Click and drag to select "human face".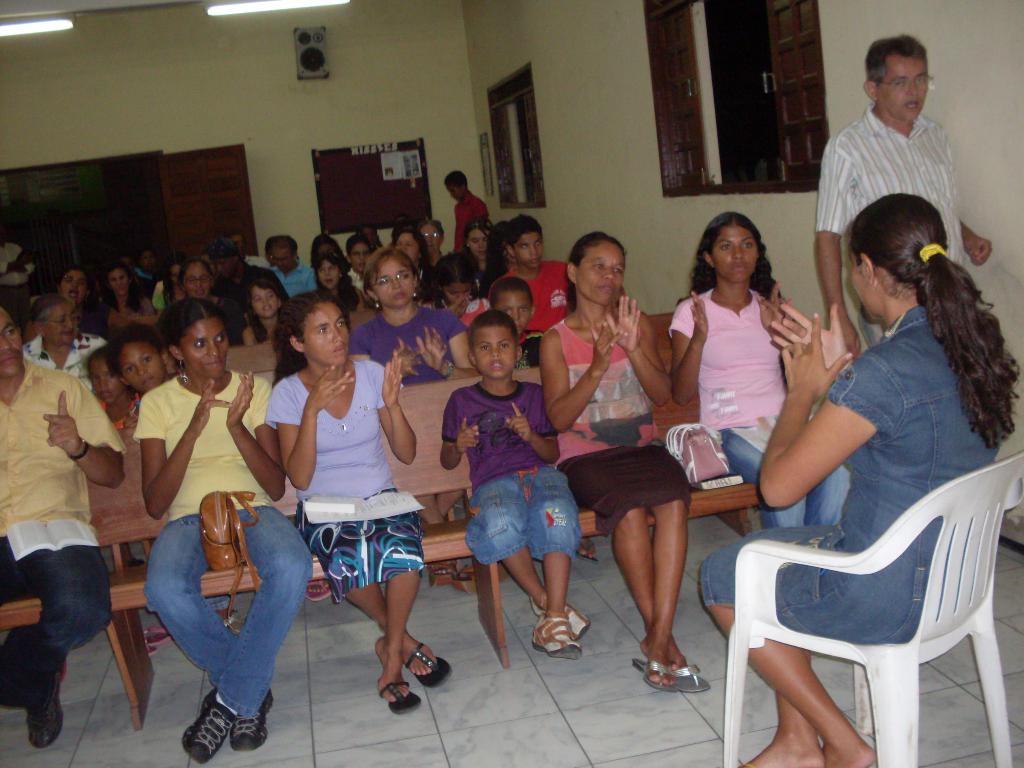
Selection: 419/225/448/257.
